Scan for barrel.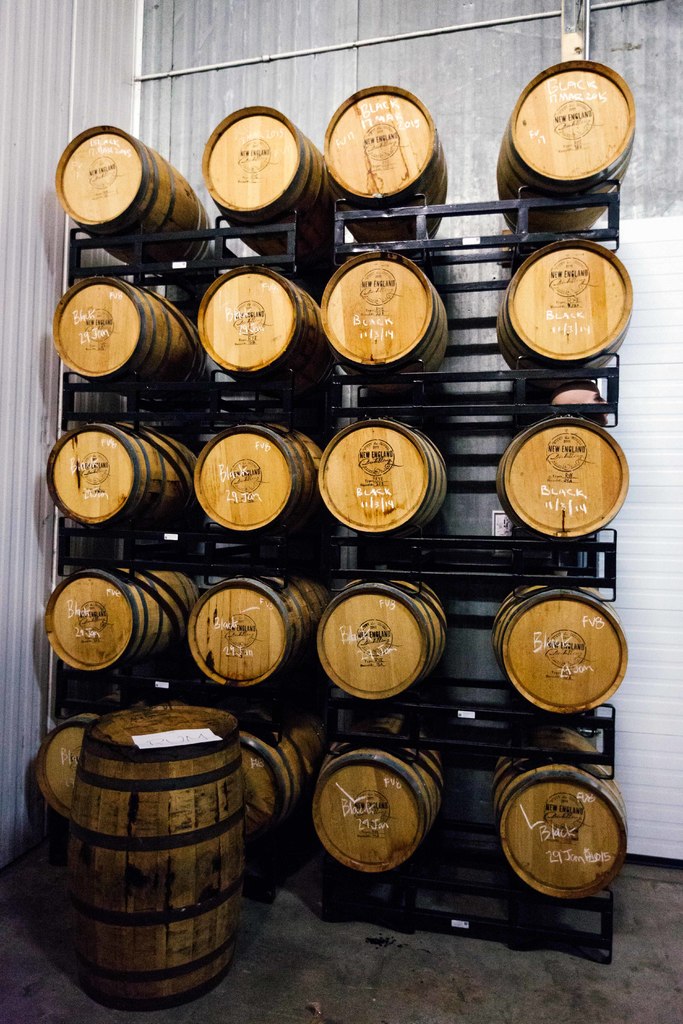
Scan result: (left=487, top=586, right=634, bottom=717).
